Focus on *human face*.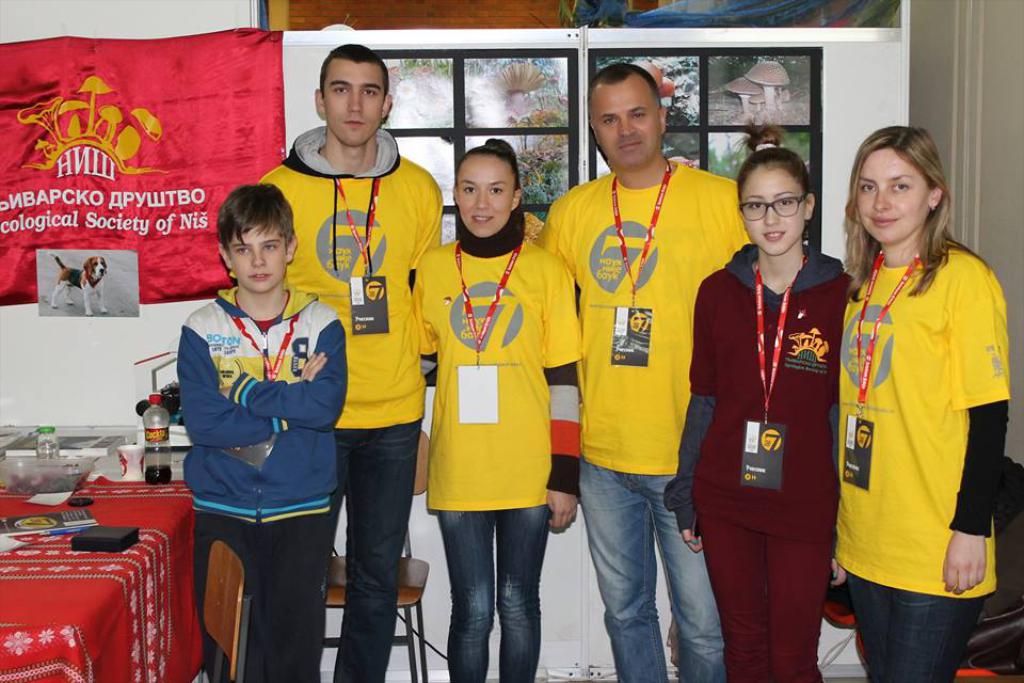
Focused at 227:224:289:289.
